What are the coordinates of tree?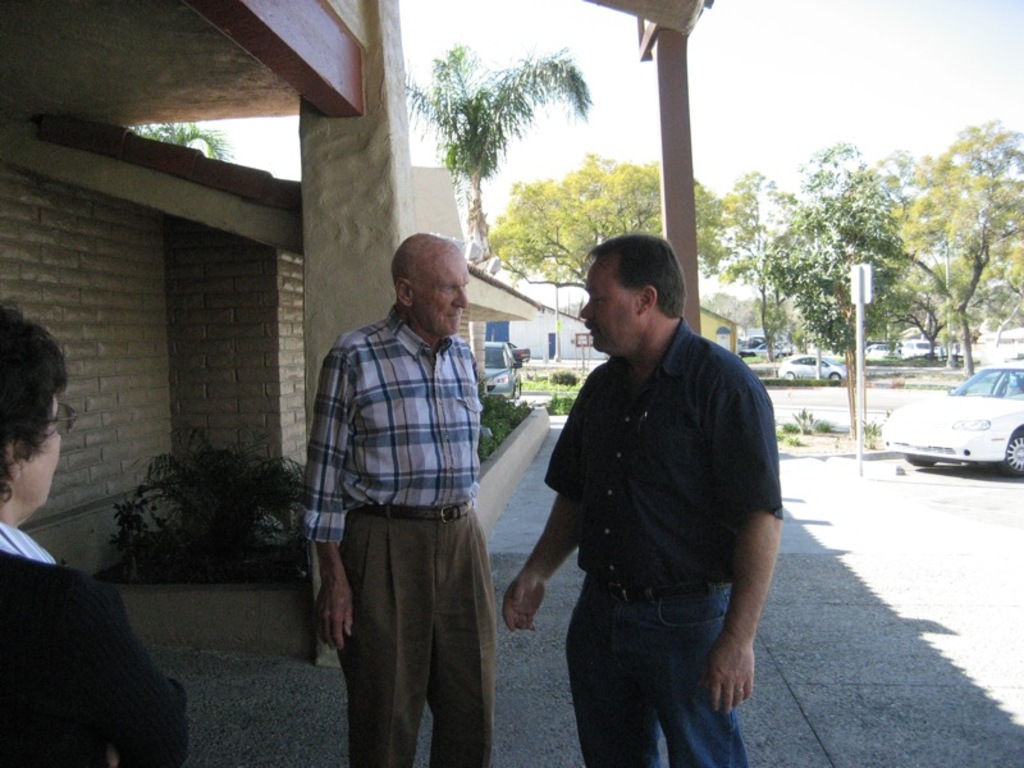
region(888, 120, 1012, 362).
